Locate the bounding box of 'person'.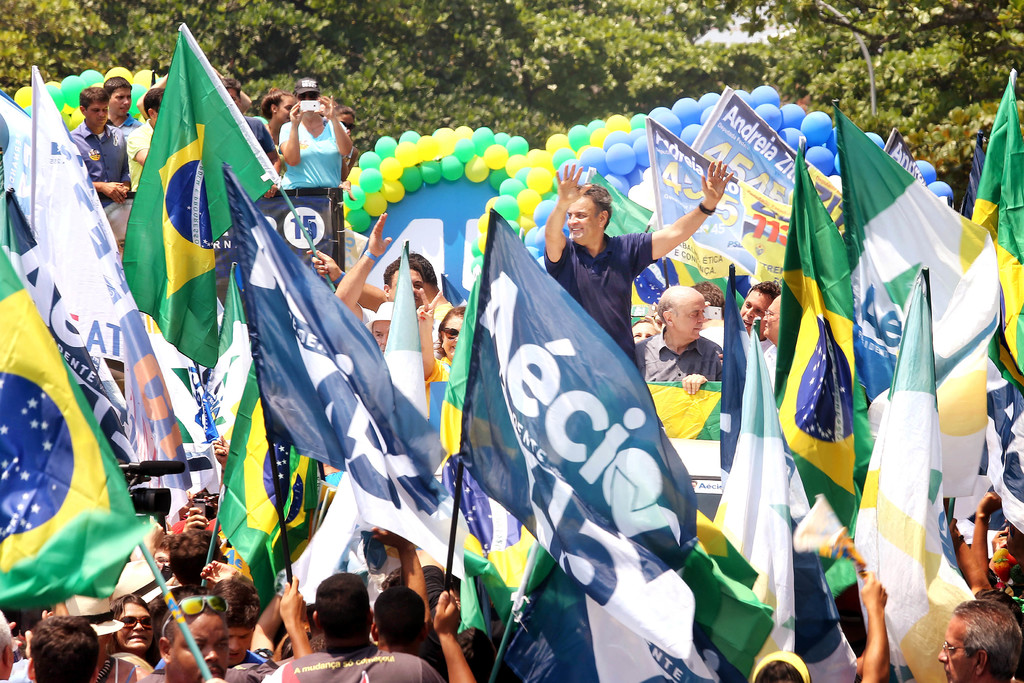
Bounding box: <box>126,87,164,190</box>.
